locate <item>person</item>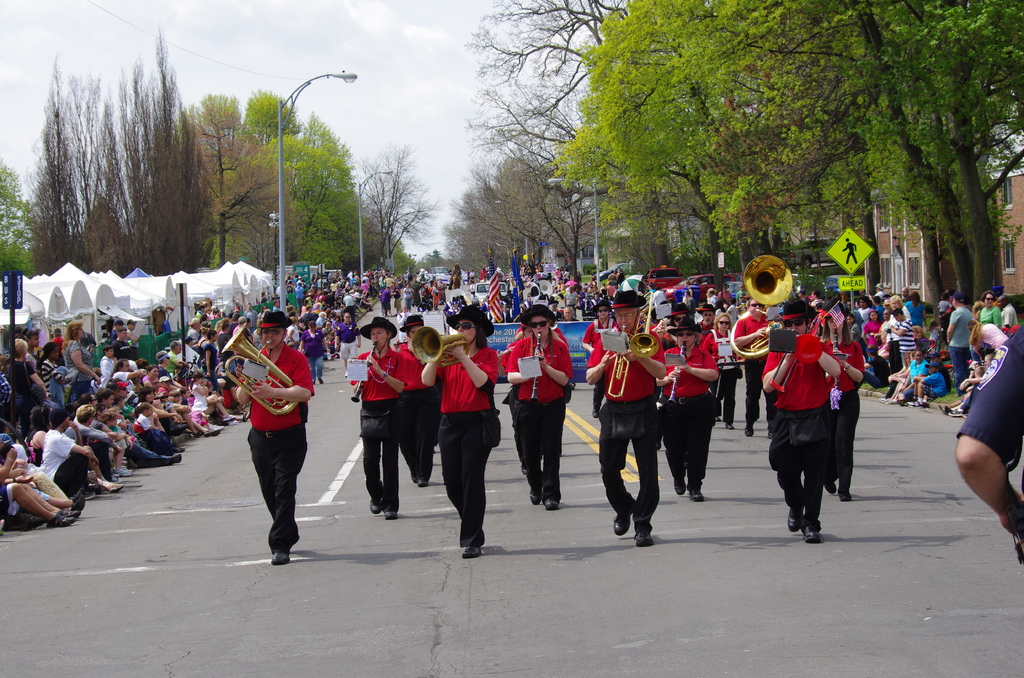
<bbox>392, 311, 439, 485</bbox>
